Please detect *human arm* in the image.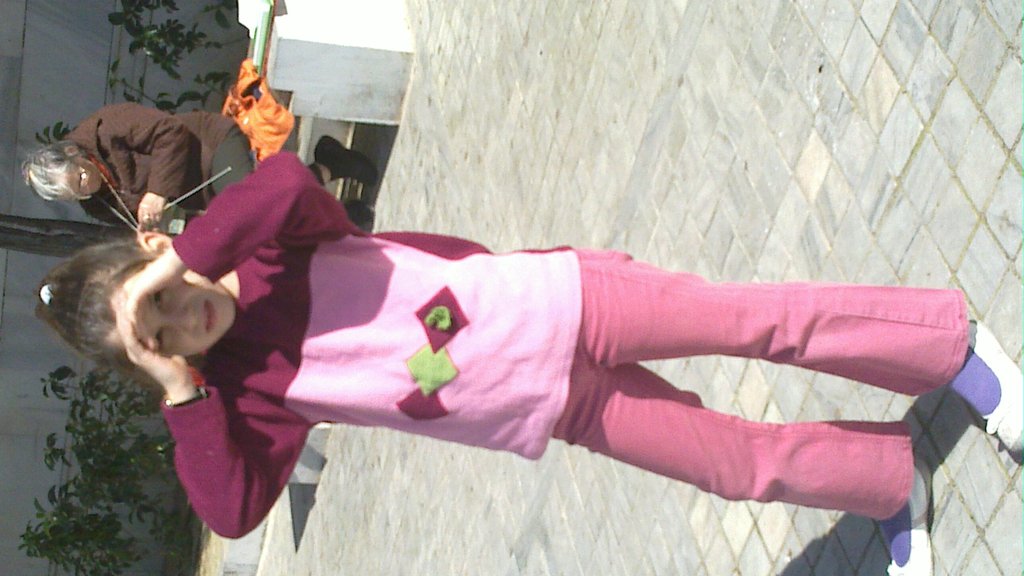
BBox(101, 105, 187, 228).
